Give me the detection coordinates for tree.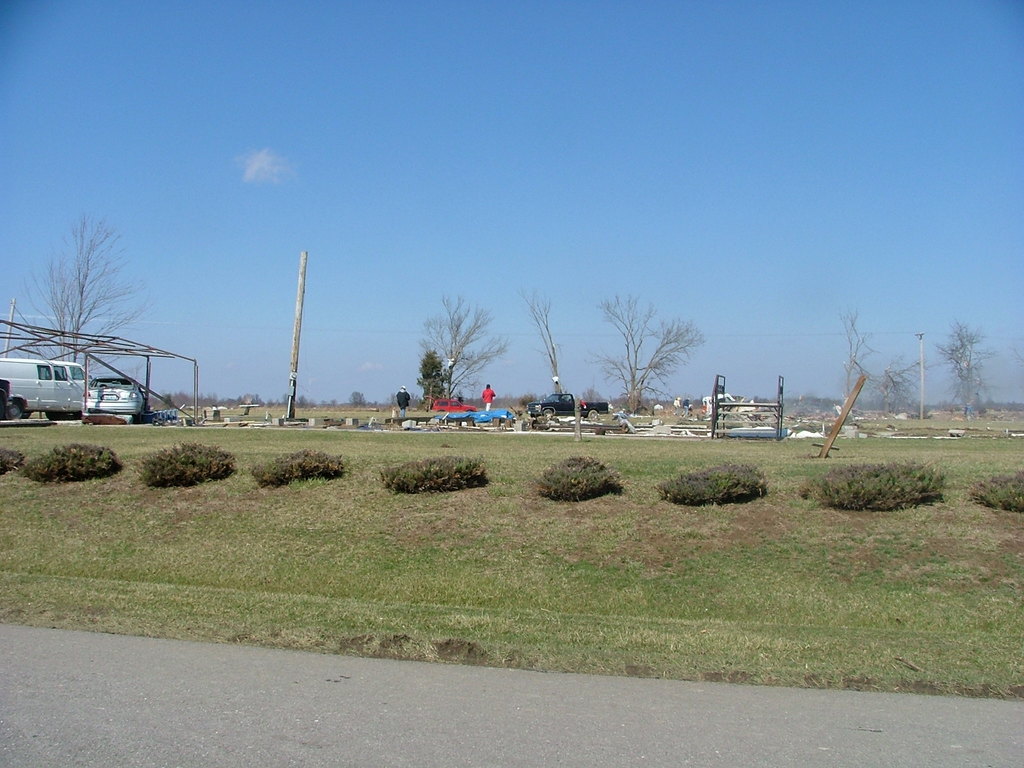
408, 291, 506, 412.
